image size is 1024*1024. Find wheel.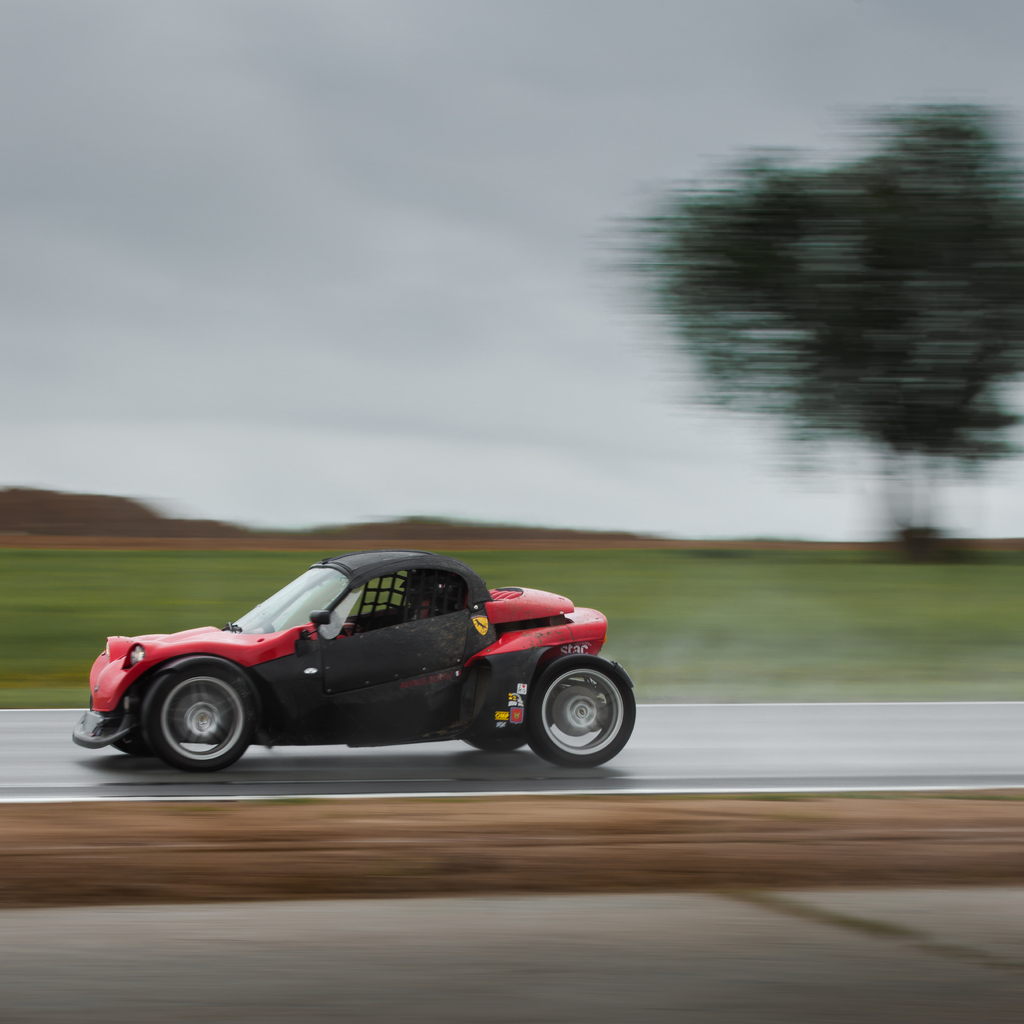
pyautogui.locateOnScreen(464, 728, 529, 753).
